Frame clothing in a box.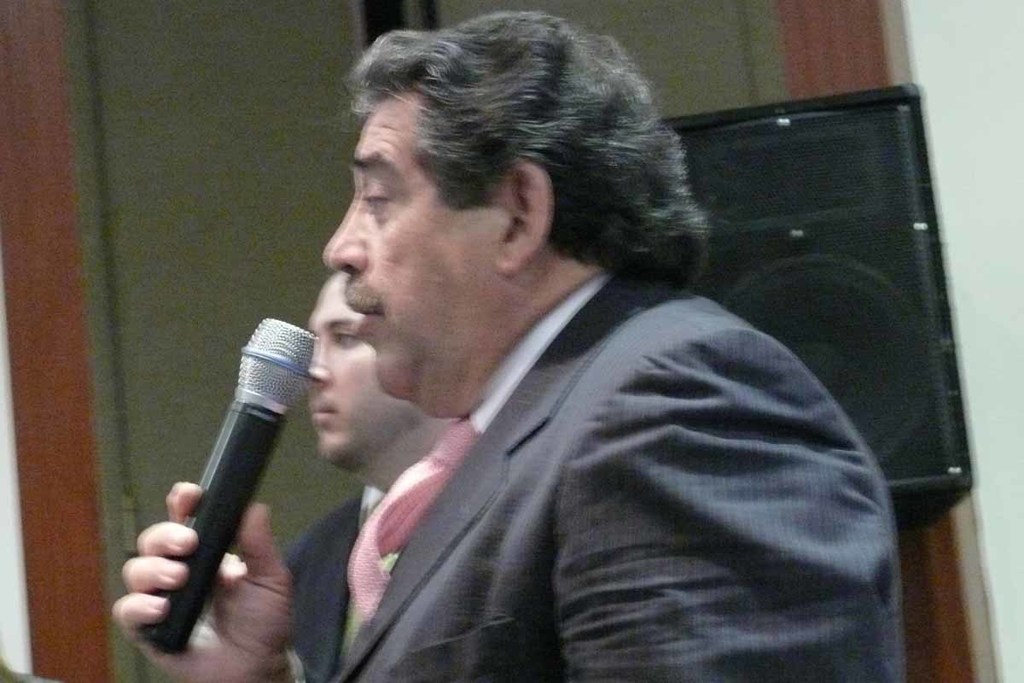
<region>337, 249, 911, 682</region>.
